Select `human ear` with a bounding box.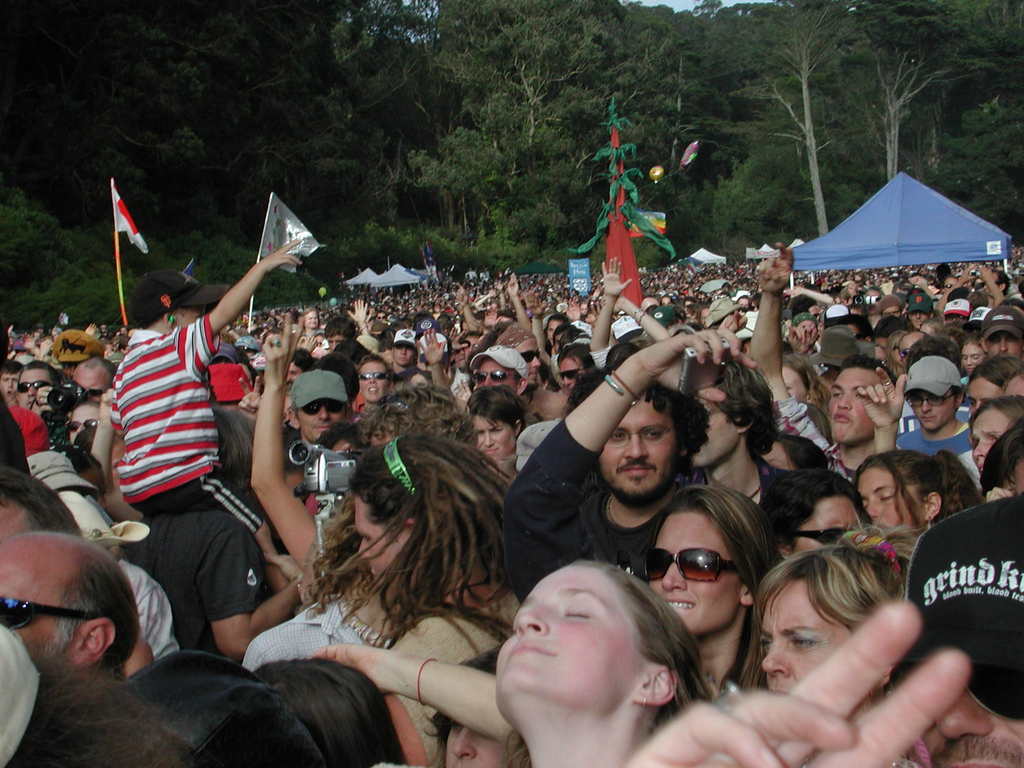
left=951, top=388, right=963, bottom=408.
